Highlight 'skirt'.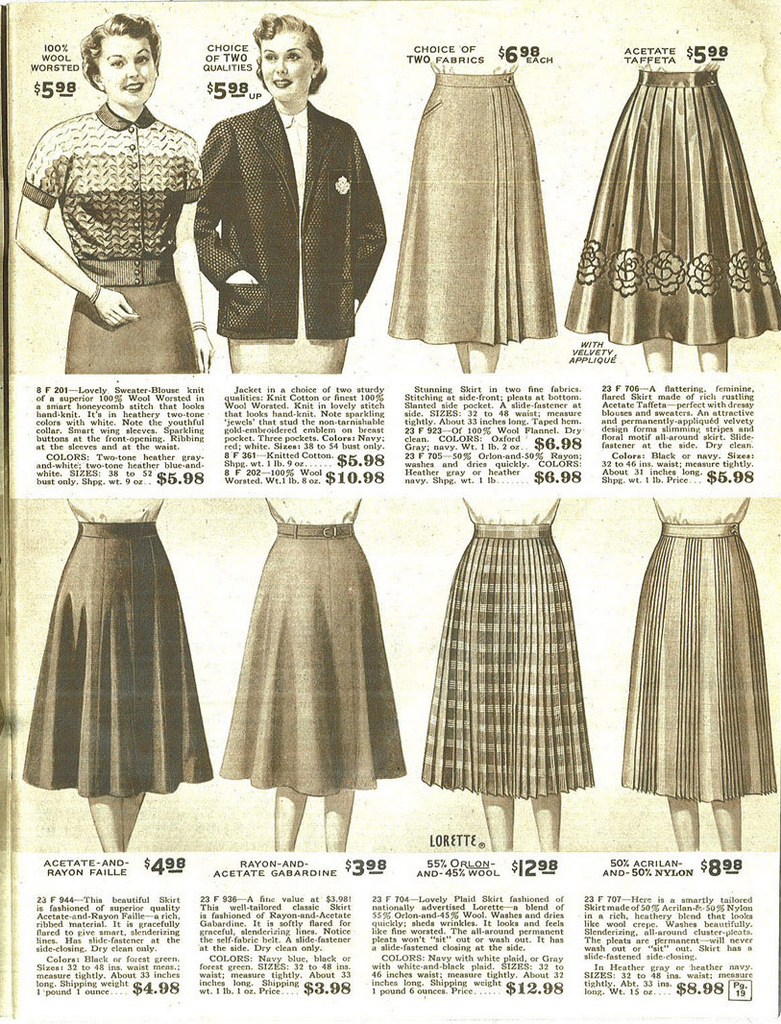
Highlighted region: bbox=[620, 524, 777, 802].
